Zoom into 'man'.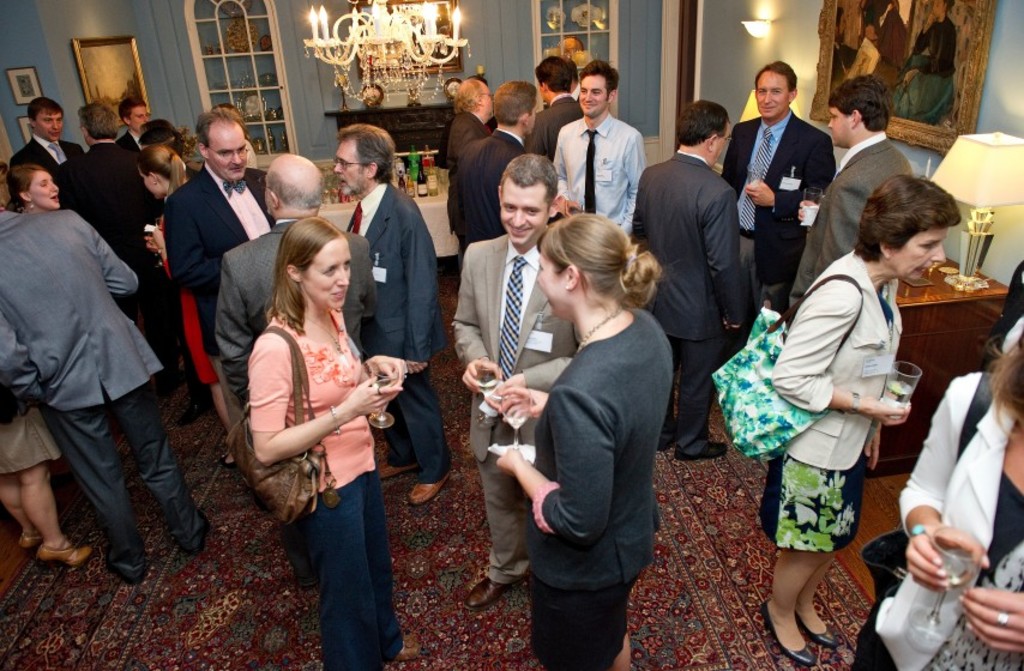
Zoom target: 549, 75, 656, 226.
